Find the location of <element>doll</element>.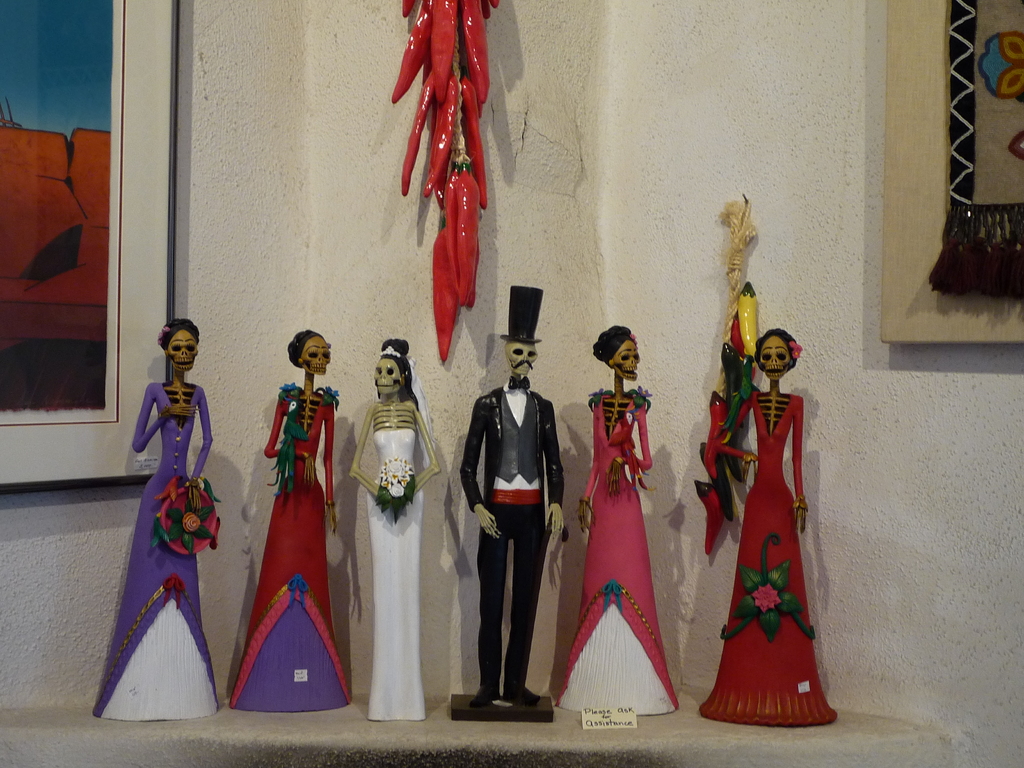
Location: 572/330/673/702.
